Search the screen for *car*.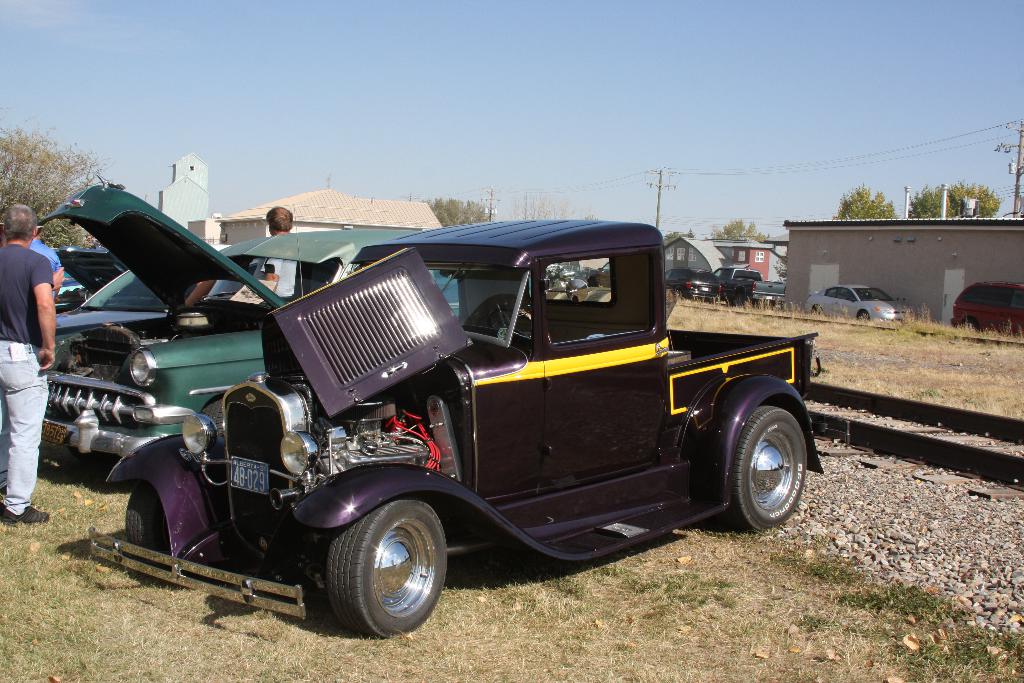
Found at (left=44, top=240, right=233, bottom=365).
